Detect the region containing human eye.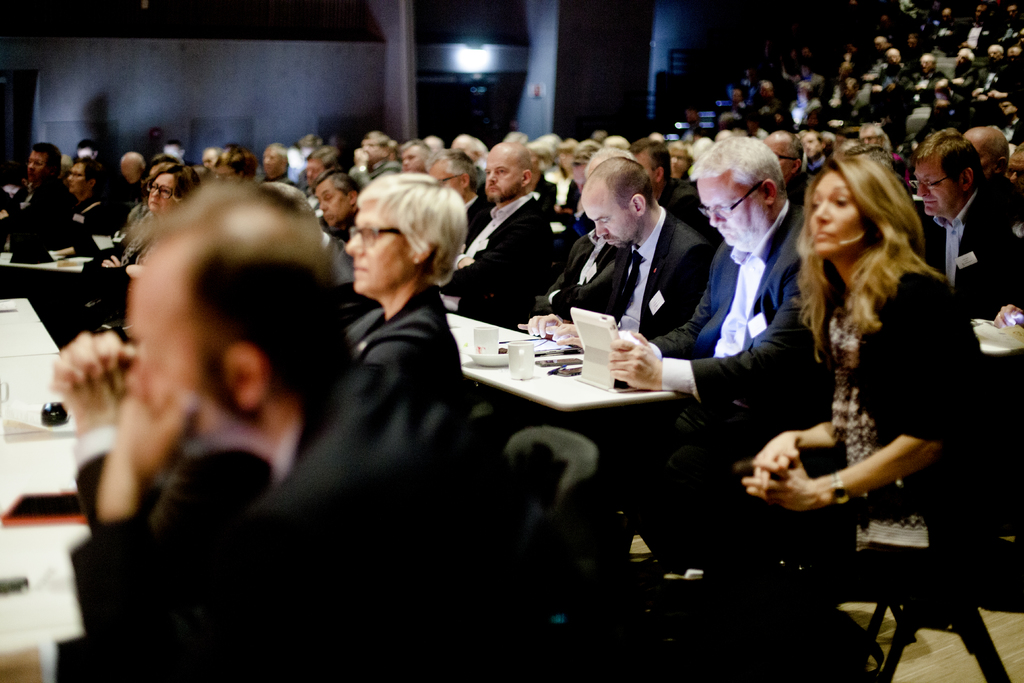
(831, 190, 852, 208).
